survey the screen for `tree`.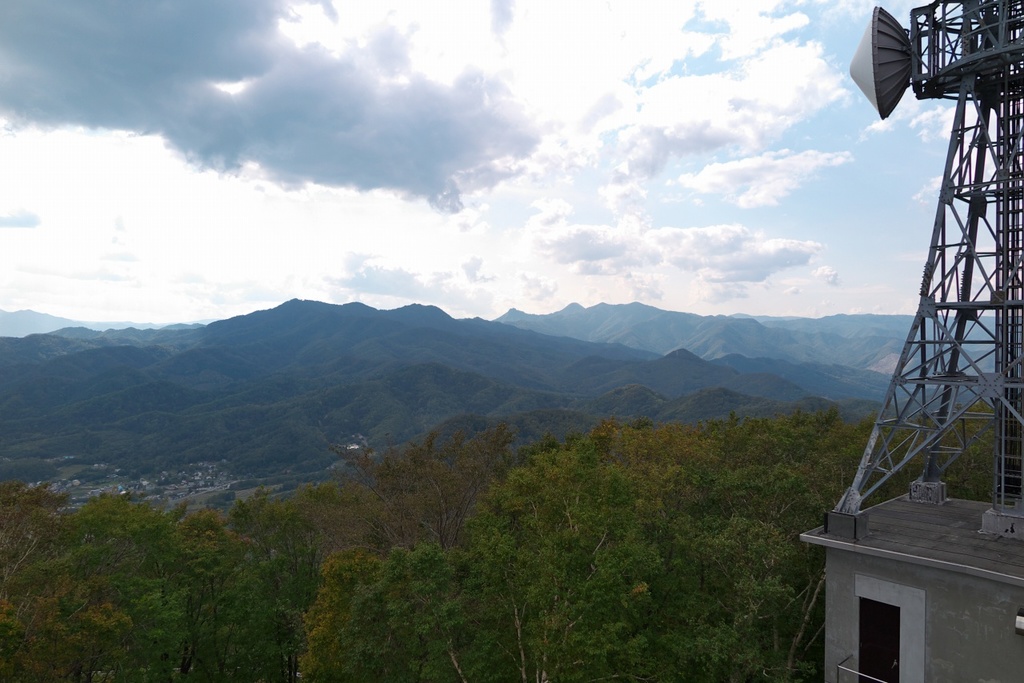
Survey found: 340,423,514,537.
